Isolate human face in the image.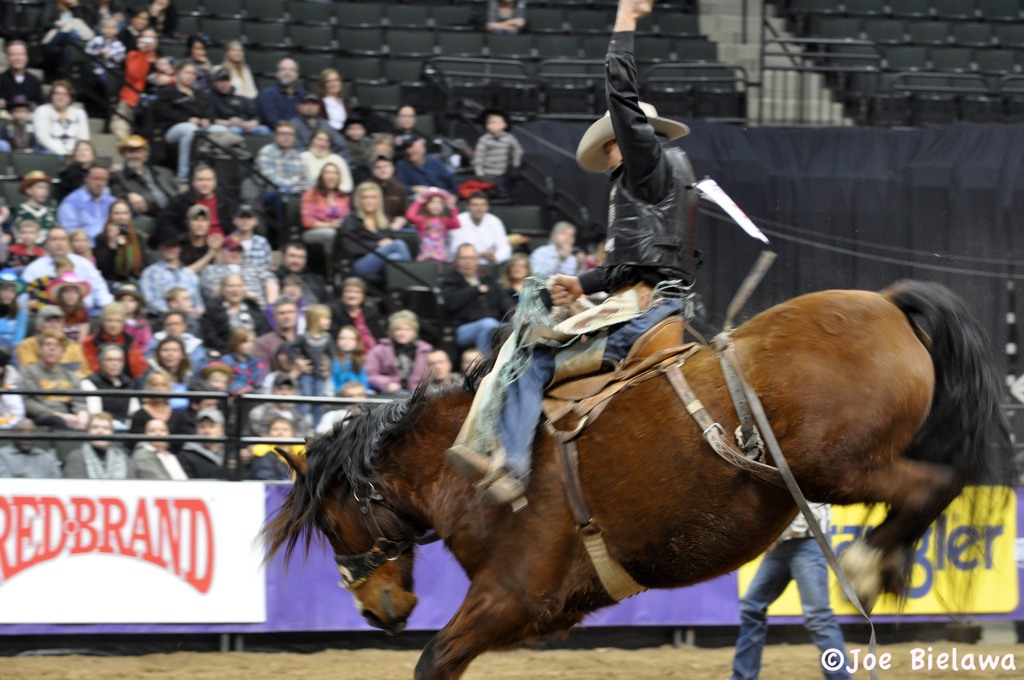
Isolated region: region(342, 284, 363, 305).
